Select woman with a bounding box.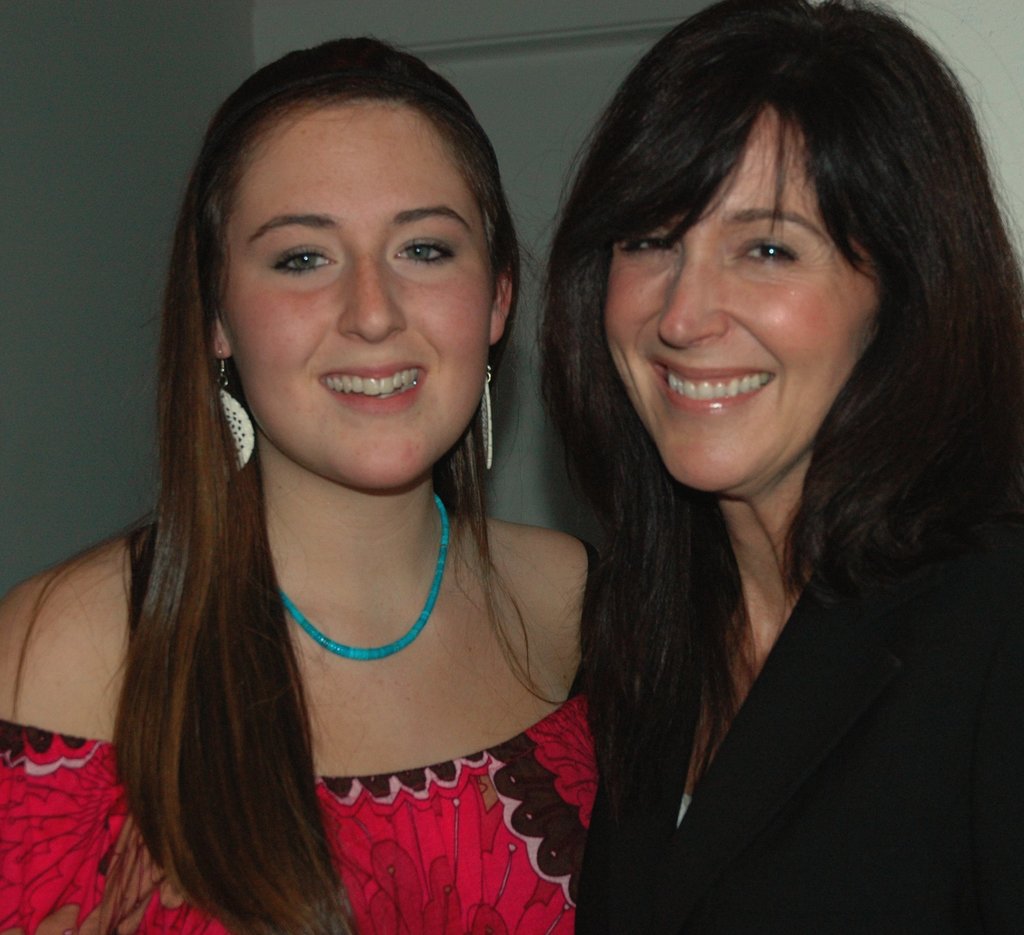
0:35:617:934.
